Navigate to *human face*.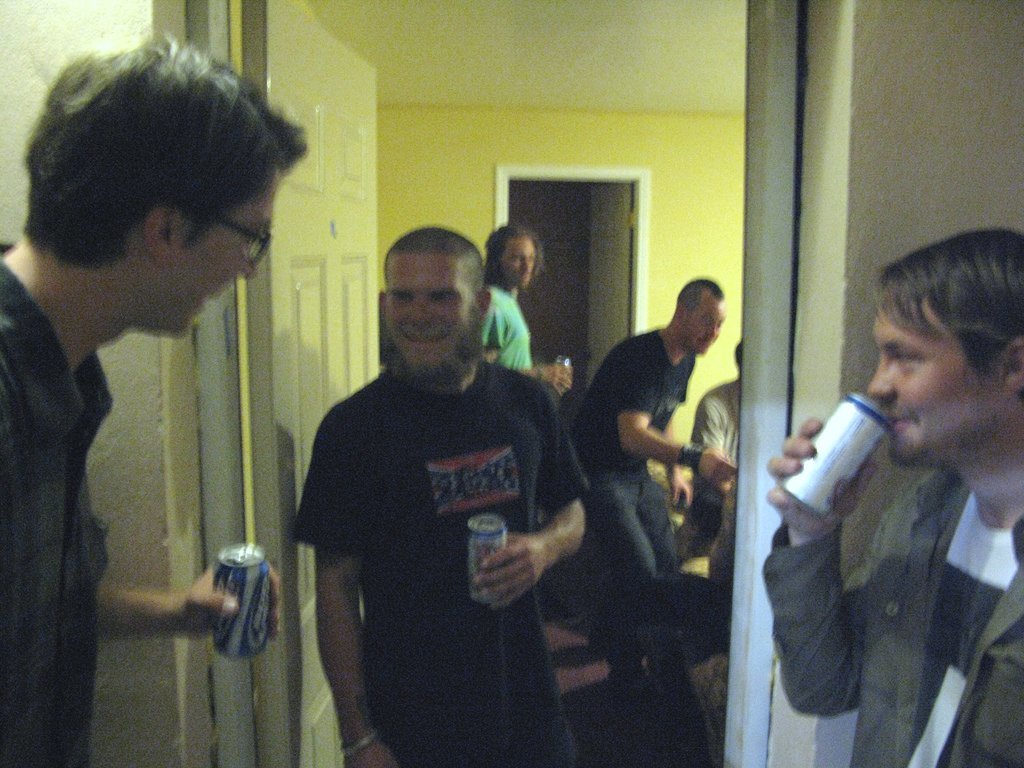
Navigation target: 385 256 476 373.
